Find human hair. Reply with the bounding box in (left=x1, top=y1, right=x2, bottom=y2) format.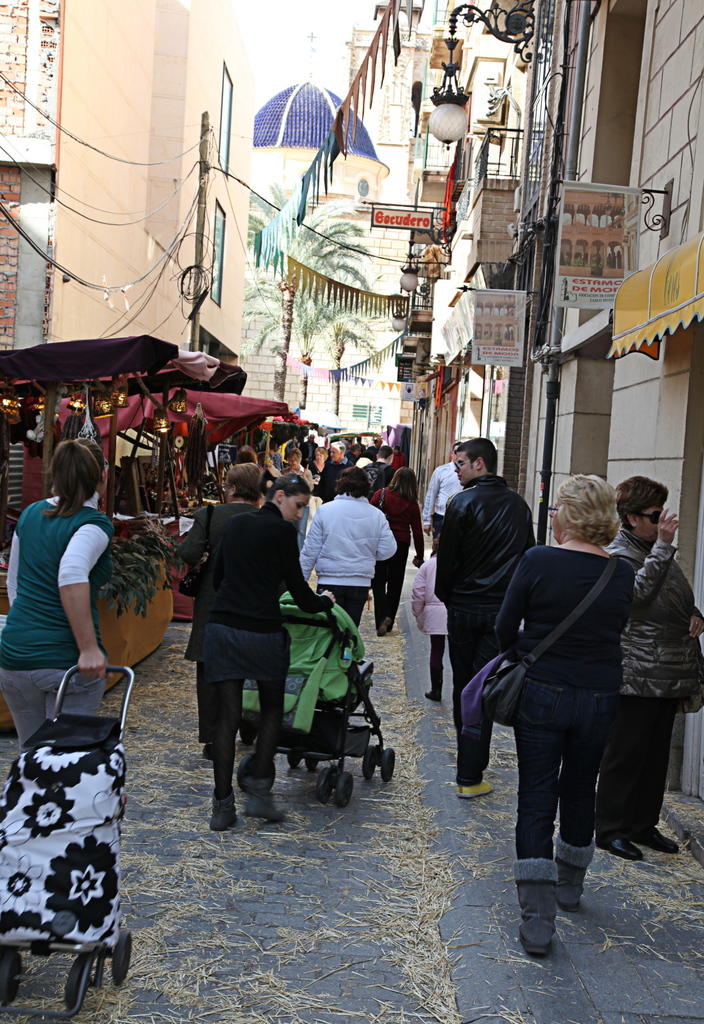
(left=289, top=447, right=305, bottom=461).
